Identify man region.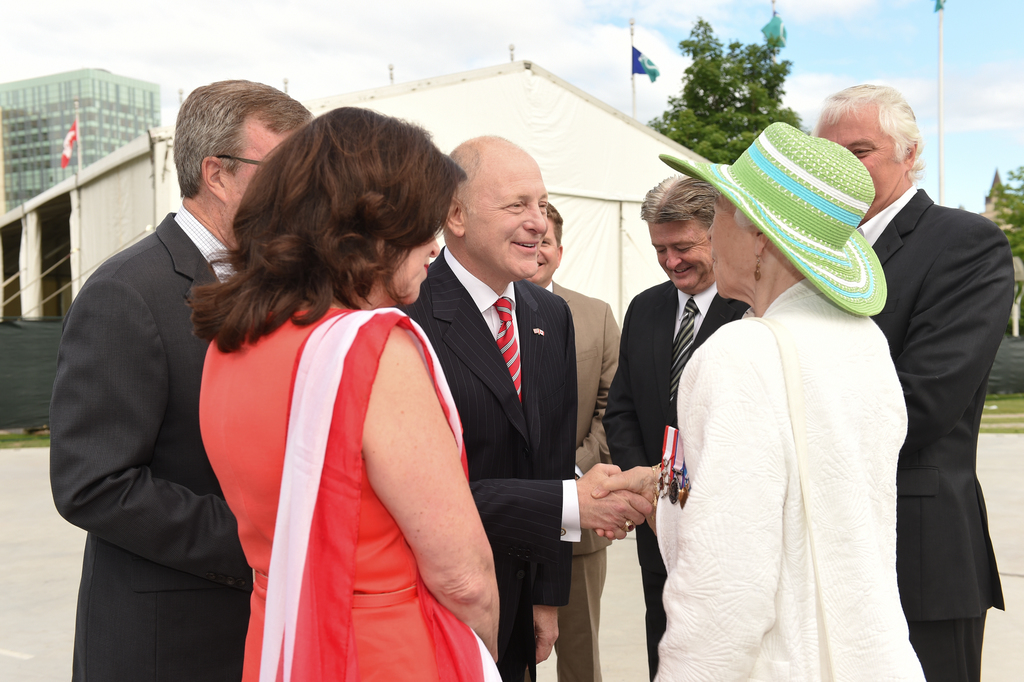
Region: (left=399, top=134, right=657, bottom=681).
